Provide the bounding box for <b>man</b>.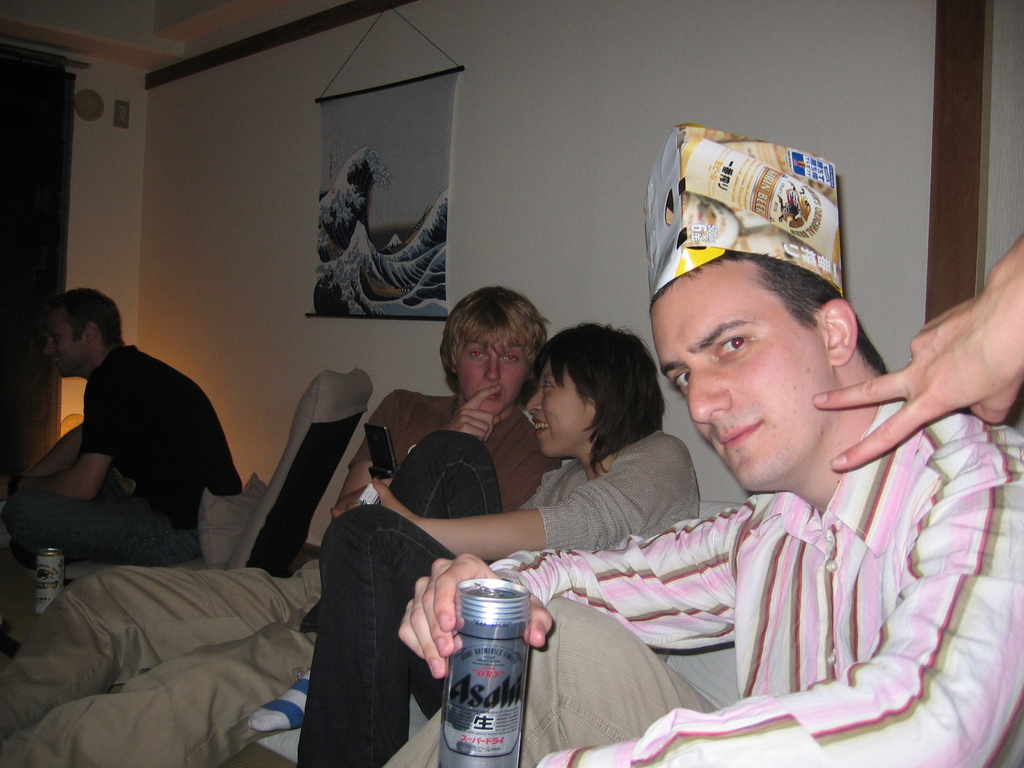
[0,287,552,767].
